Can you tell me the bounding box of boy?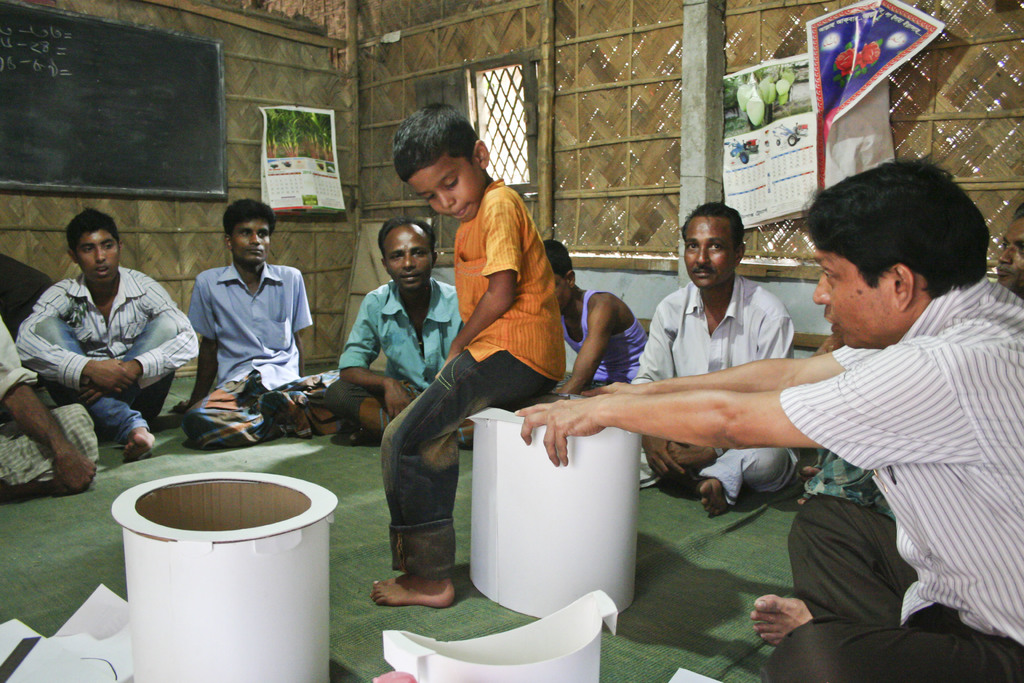
rect(368, 104, 566, 609).
